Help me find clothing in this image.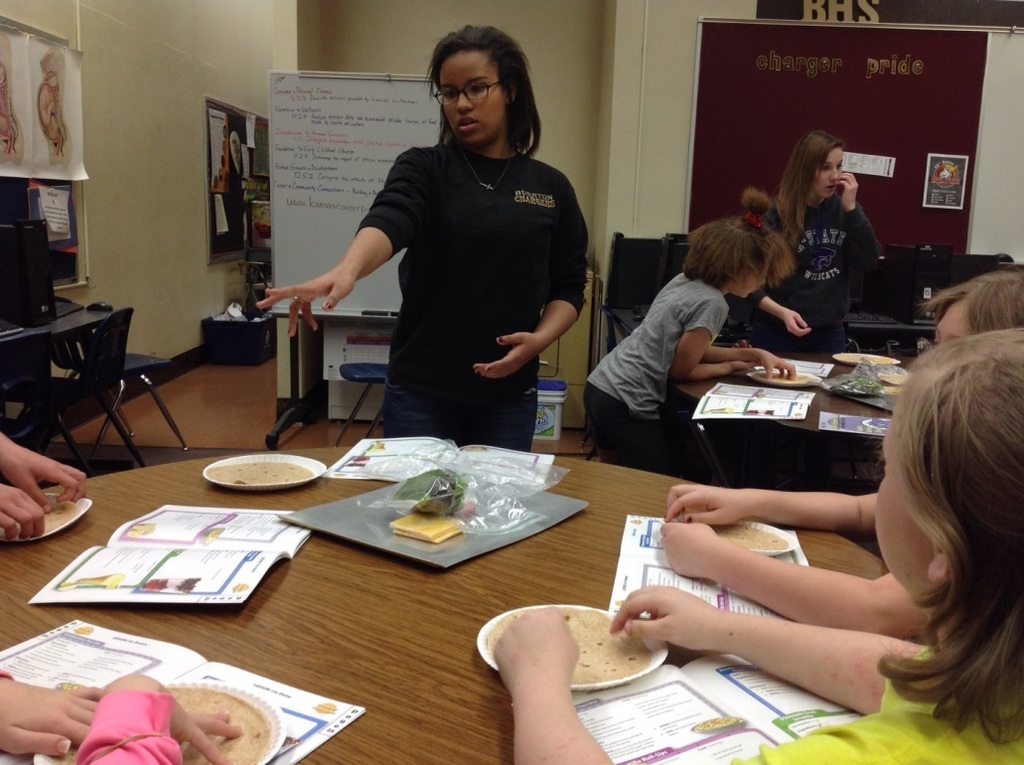
Found it: select_region(0, 662, 188, 762).
